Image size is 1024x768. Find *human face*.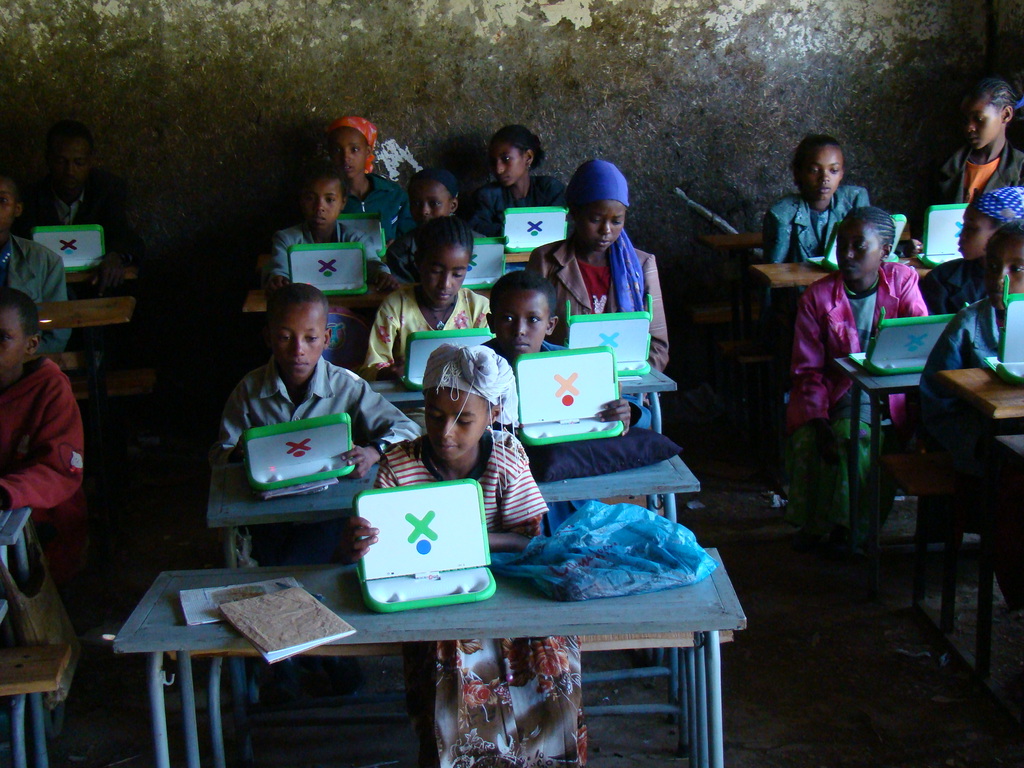
bbox=[333, 134, 364, 179].
